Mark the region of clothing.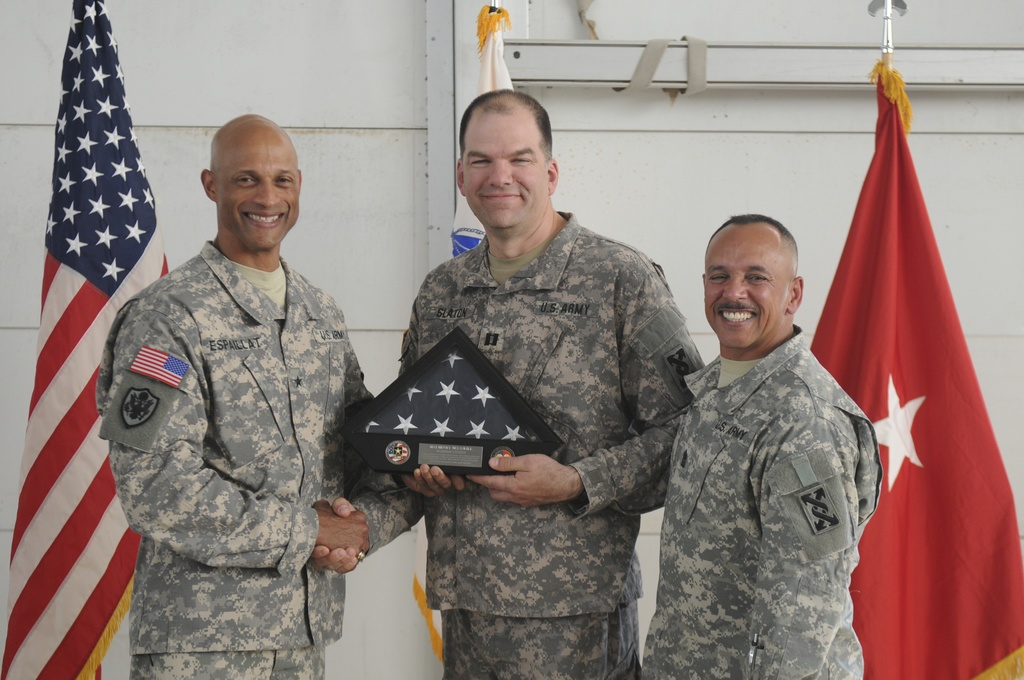
Region: x1=637, y1=324, x2=886, y2=679.
